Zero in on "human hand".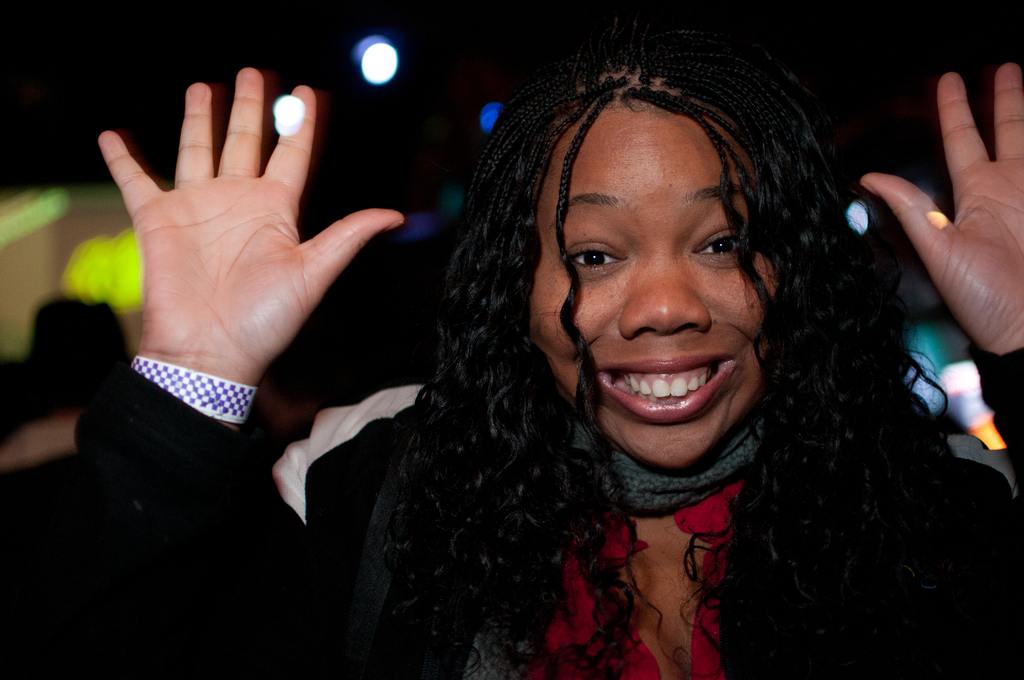
Zeroed in: {"left": 40, "top": 67, "right": 406, "bottom": 679}.
